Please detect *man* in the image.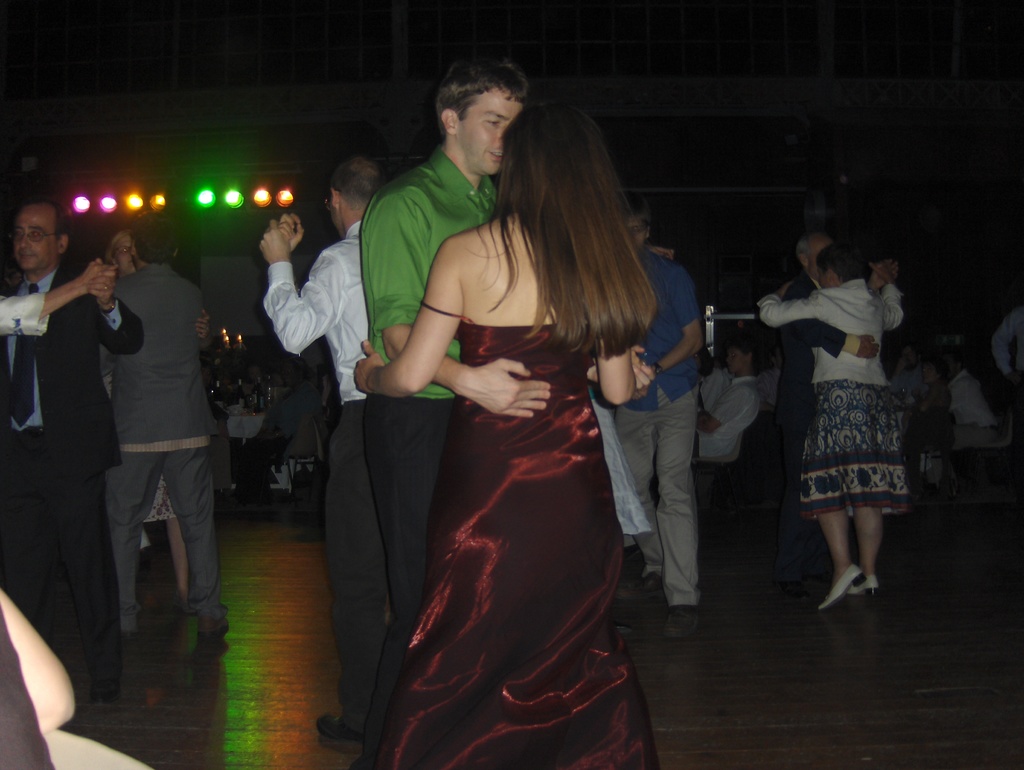
[358, 56, 541, 758].
